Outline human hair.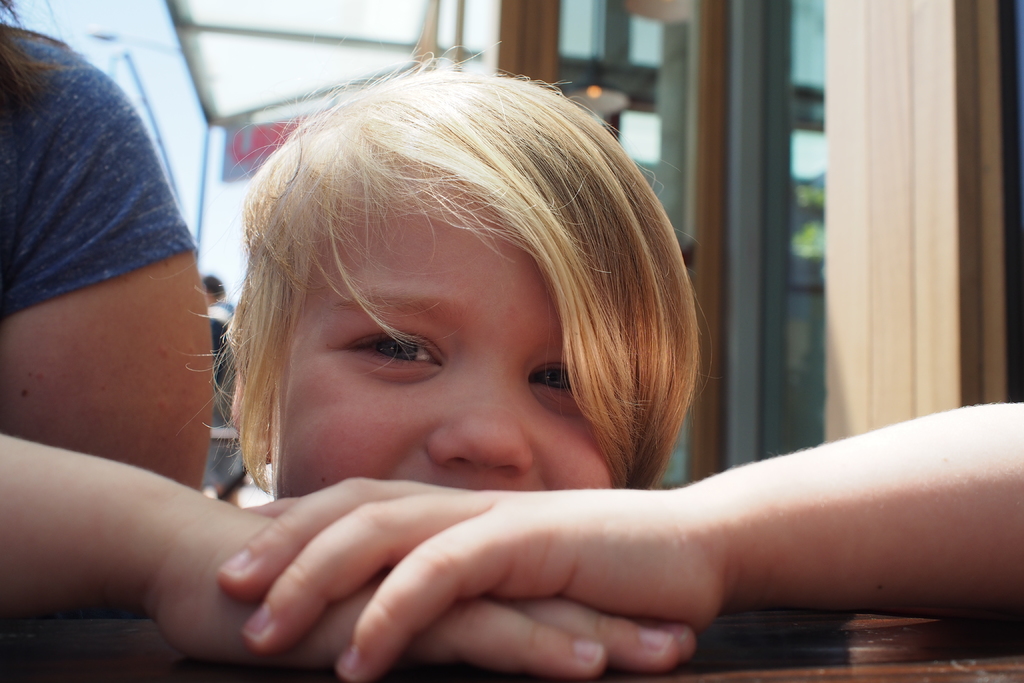
Outline: 199/273/227/299.
